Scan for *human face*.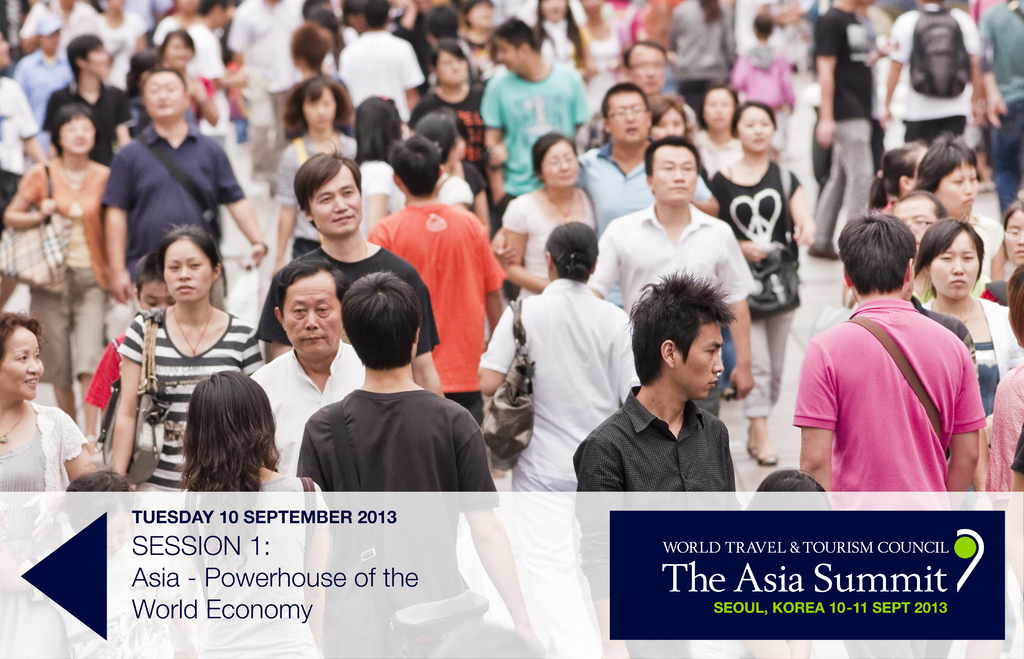
Scan result: l=285, t=270, r=344, b=354.
